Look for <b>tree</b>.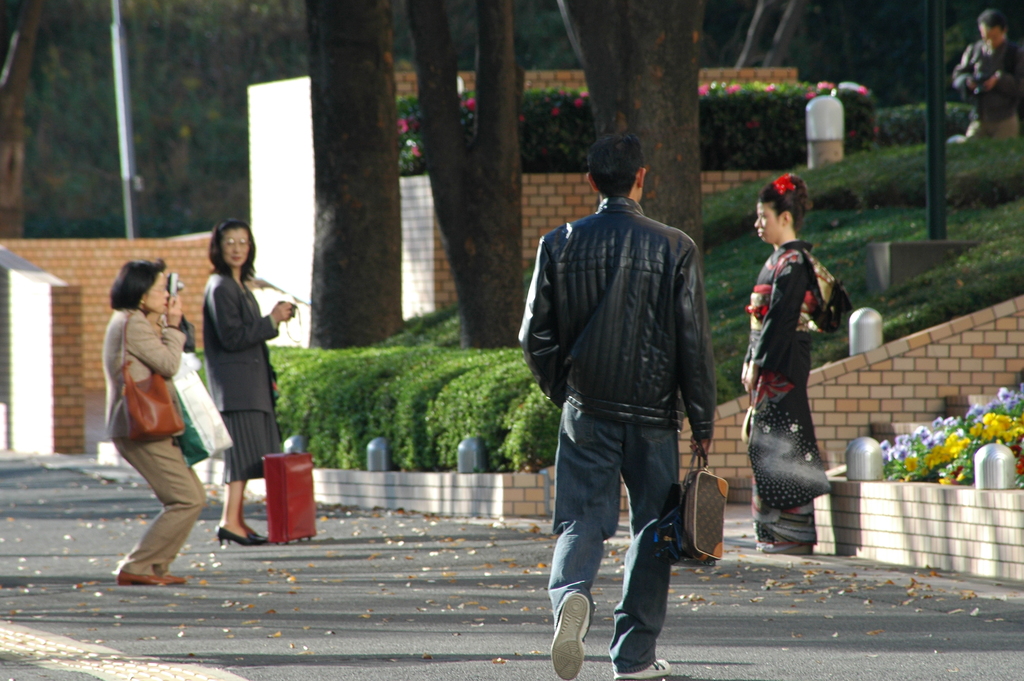
Found: [722, 1, 814, 72].
